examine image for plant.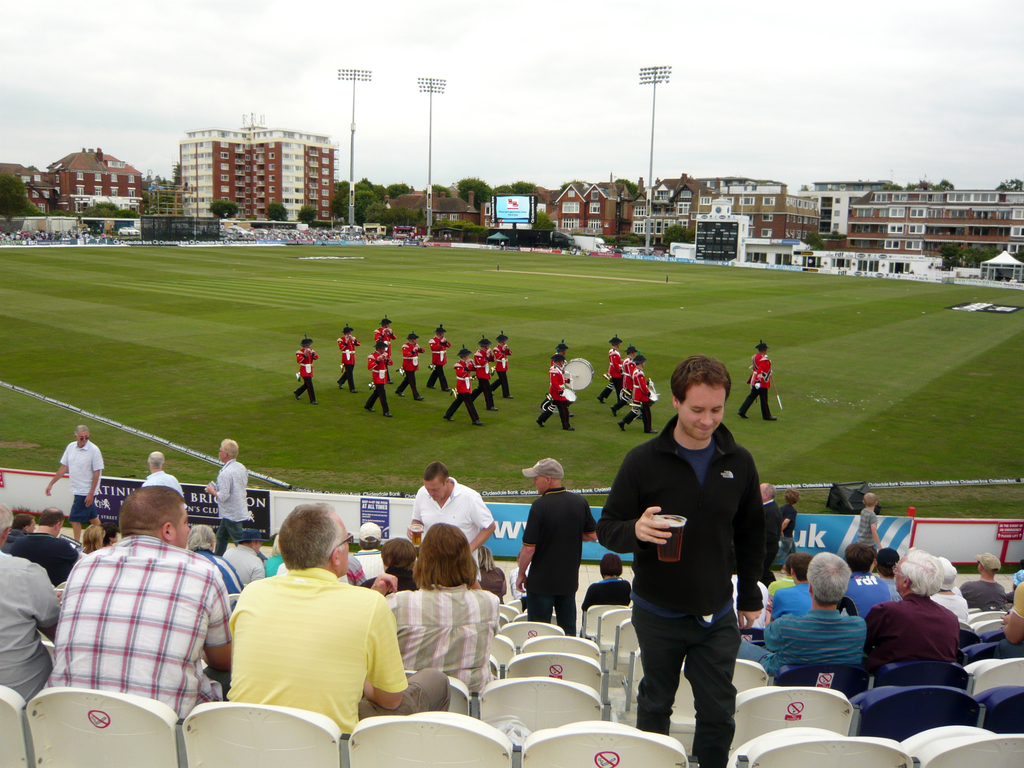
Examination result: 464 223 488 236.
